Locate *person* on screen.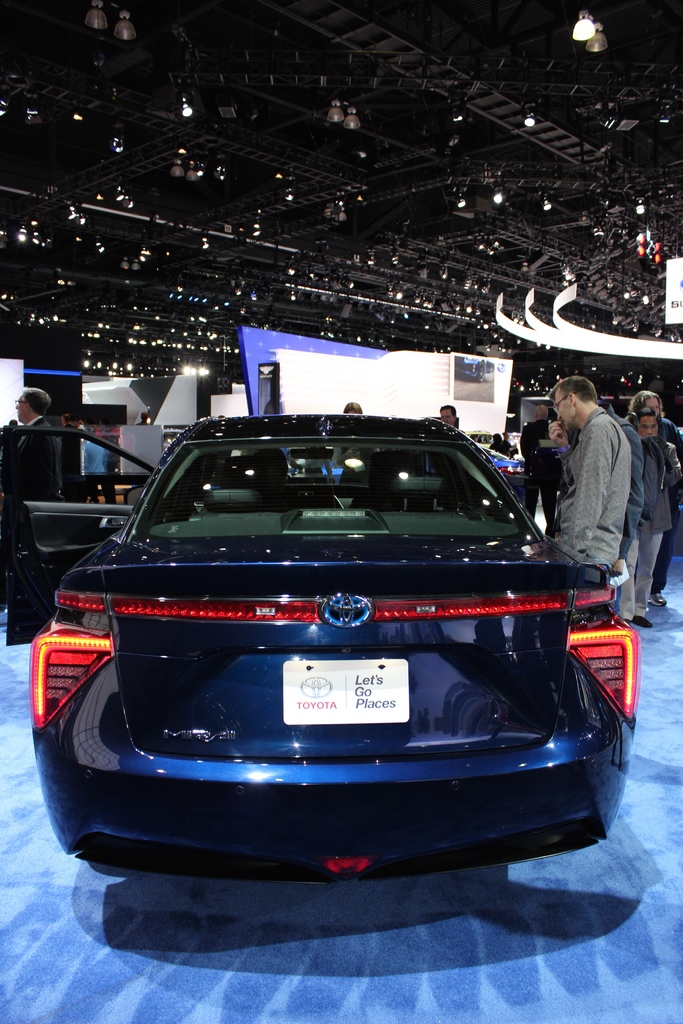
On screen at crop(13, 381, 59, 445).
